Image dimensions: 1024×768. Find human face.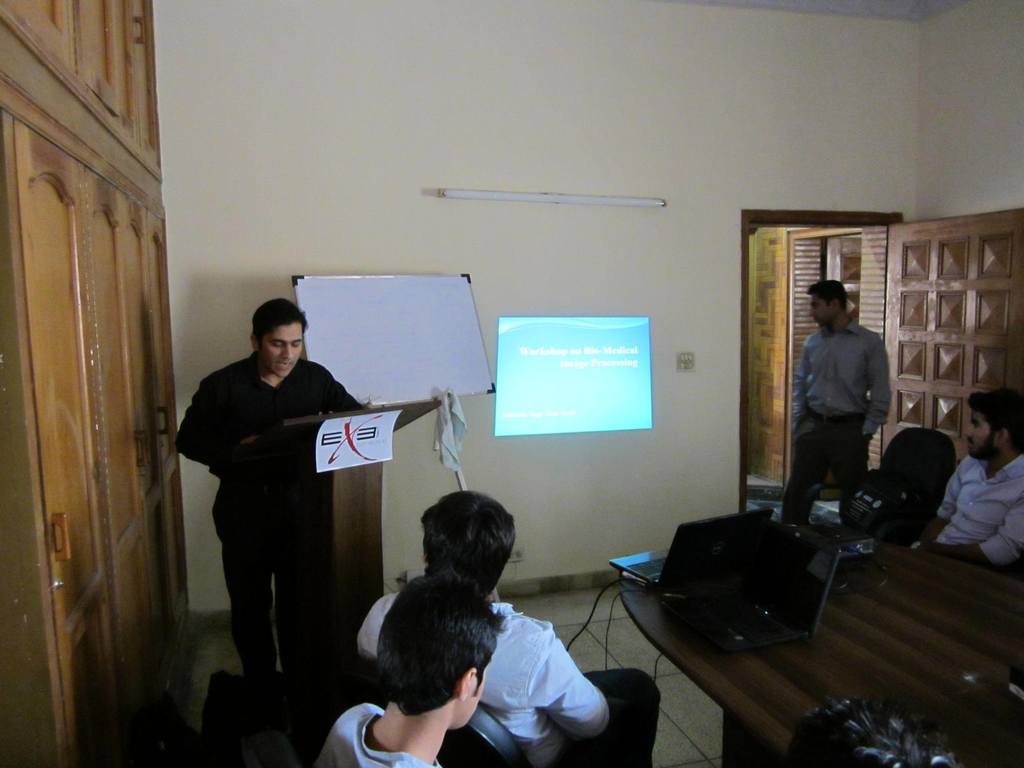
<bbox>808, 294, 834, 329</bbox>.
